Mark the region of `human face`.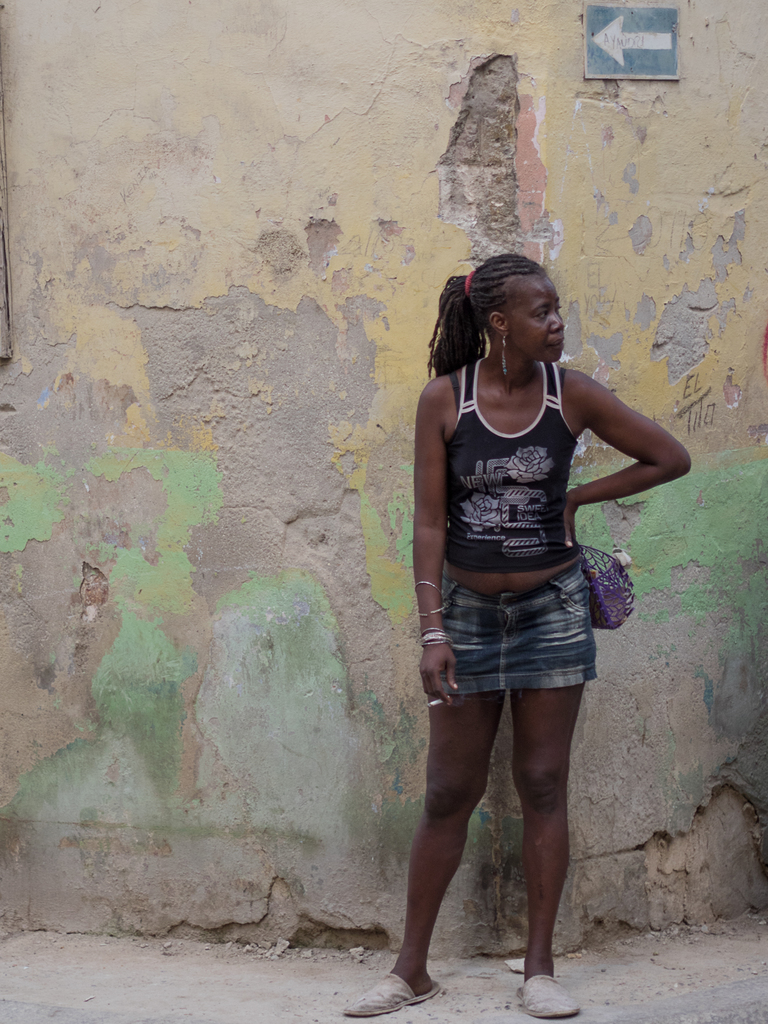
Region: detection(500, 269, 568, 360).
